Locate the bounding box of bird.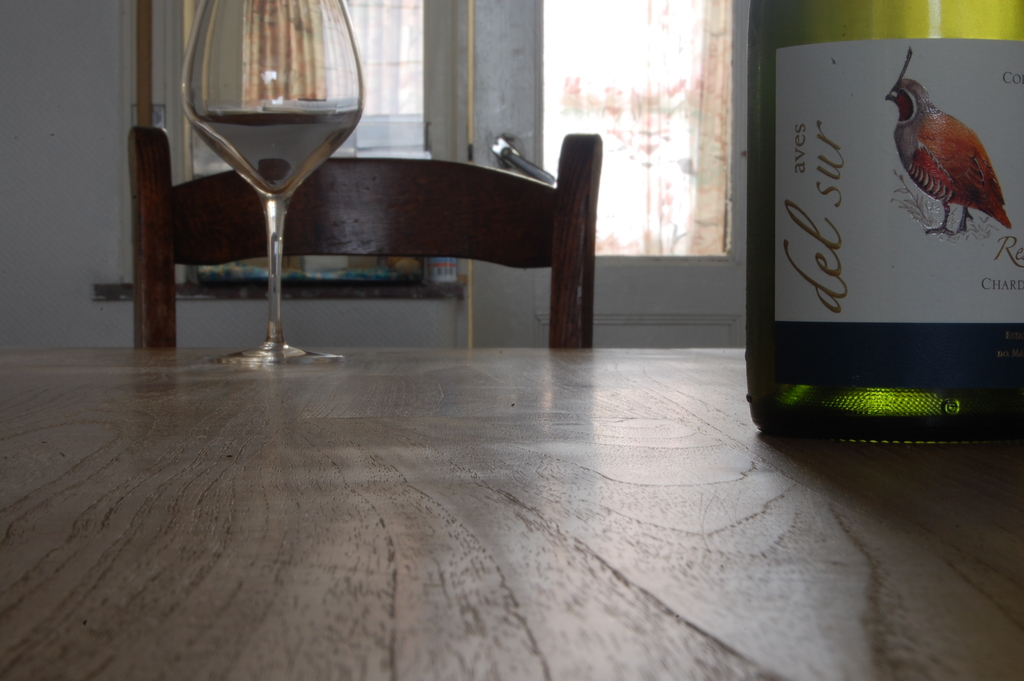
Bounding box: select_region(893, 56, 1012, 234).
